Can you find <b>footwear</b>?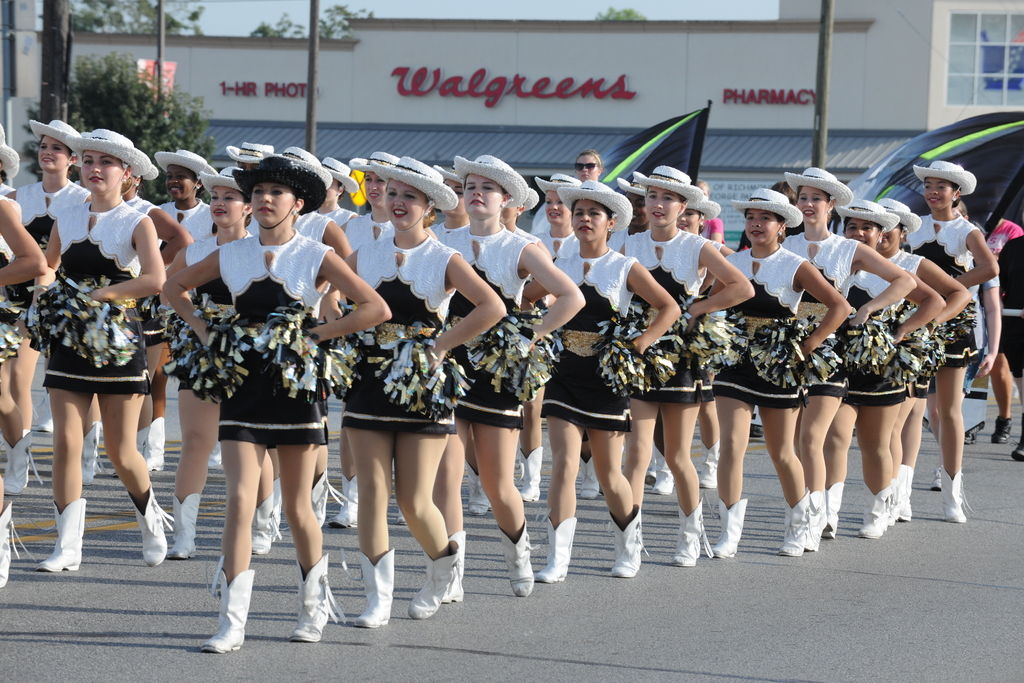
Yes, bounding box: pyautogui.locateOnScreen(577, 460, 602, 500).
